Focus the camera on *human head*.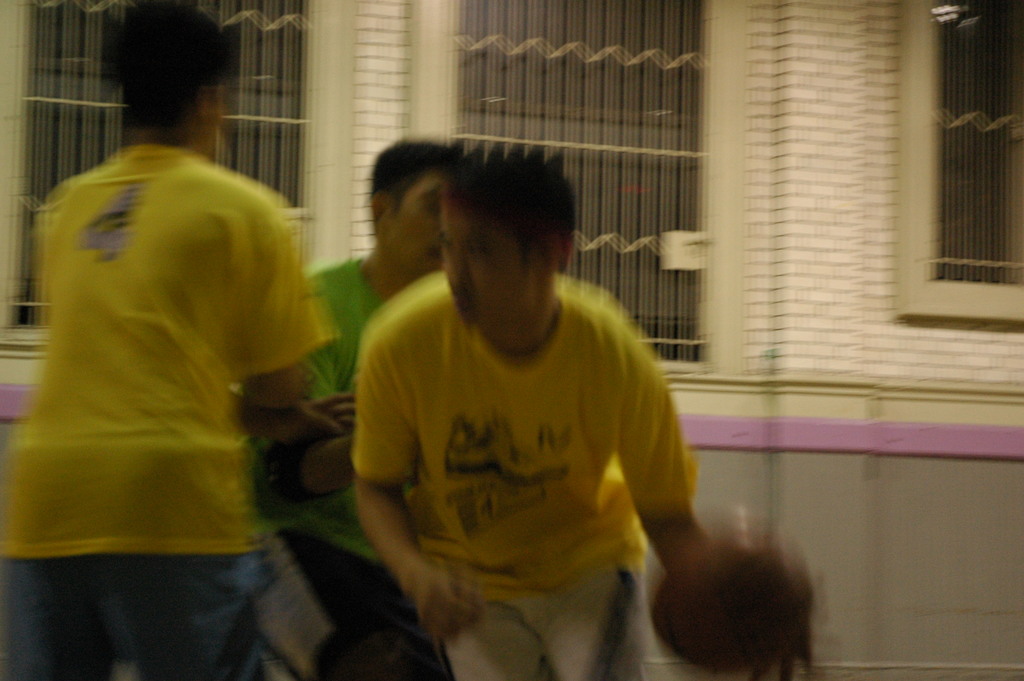
Focus region: 368,141,461,283.
